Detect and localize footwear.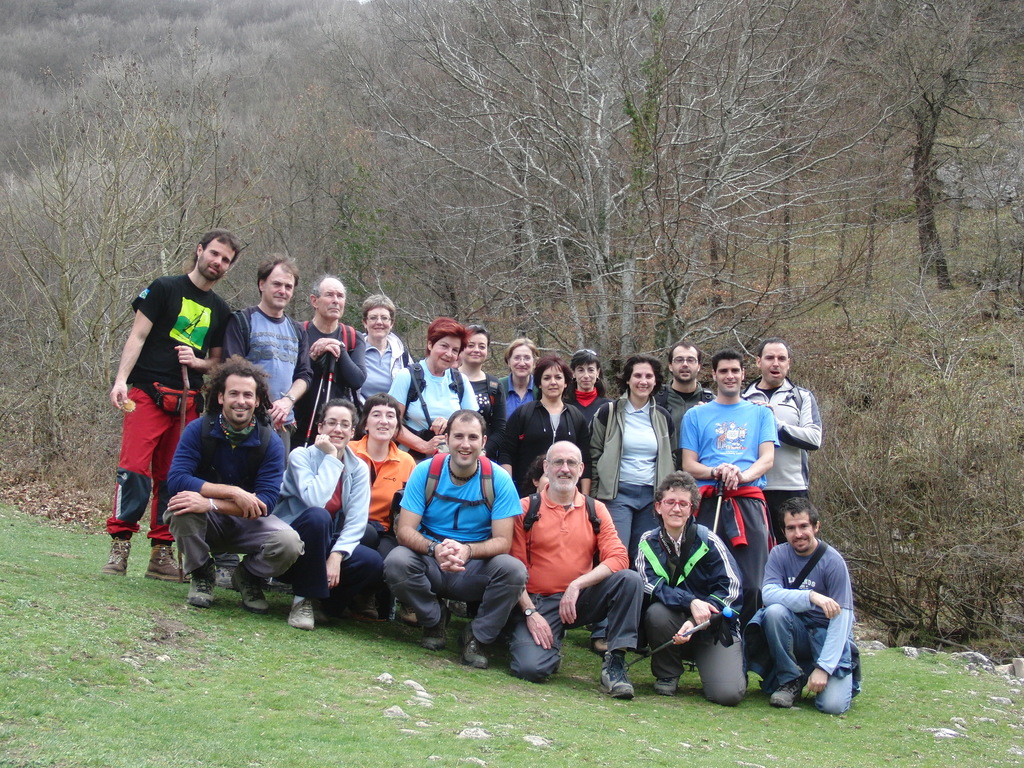
Localized at box=[184, 563, 213, 607].
